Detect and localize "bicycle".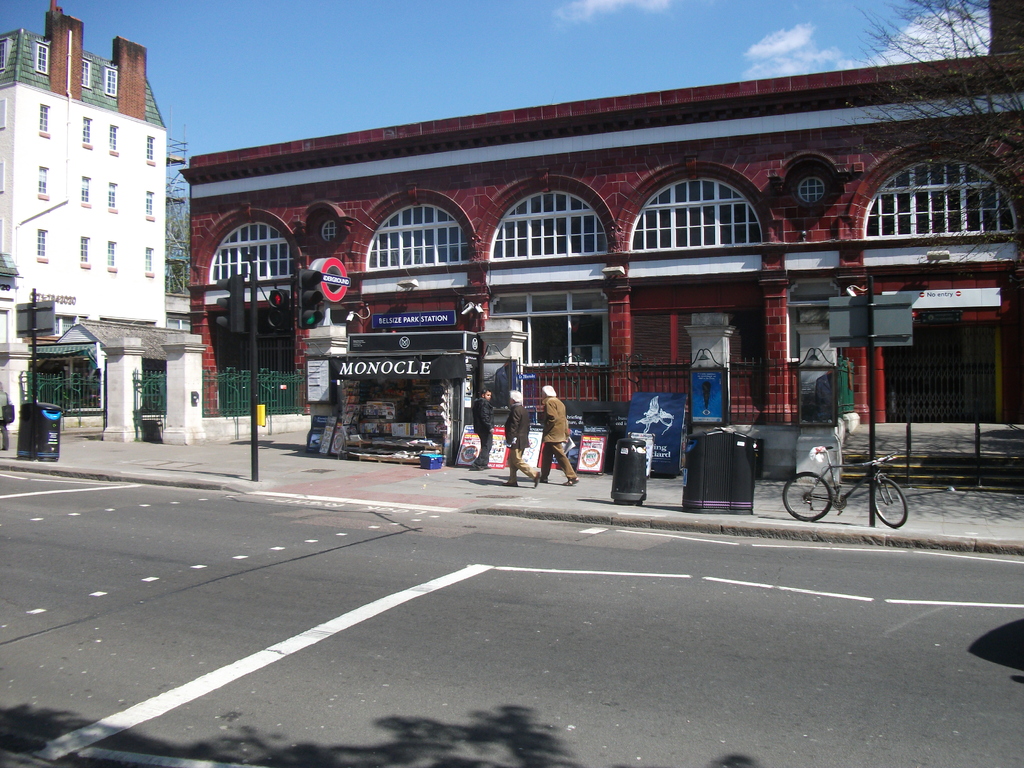
Localized at select_region(788, 435, 907, 530).
